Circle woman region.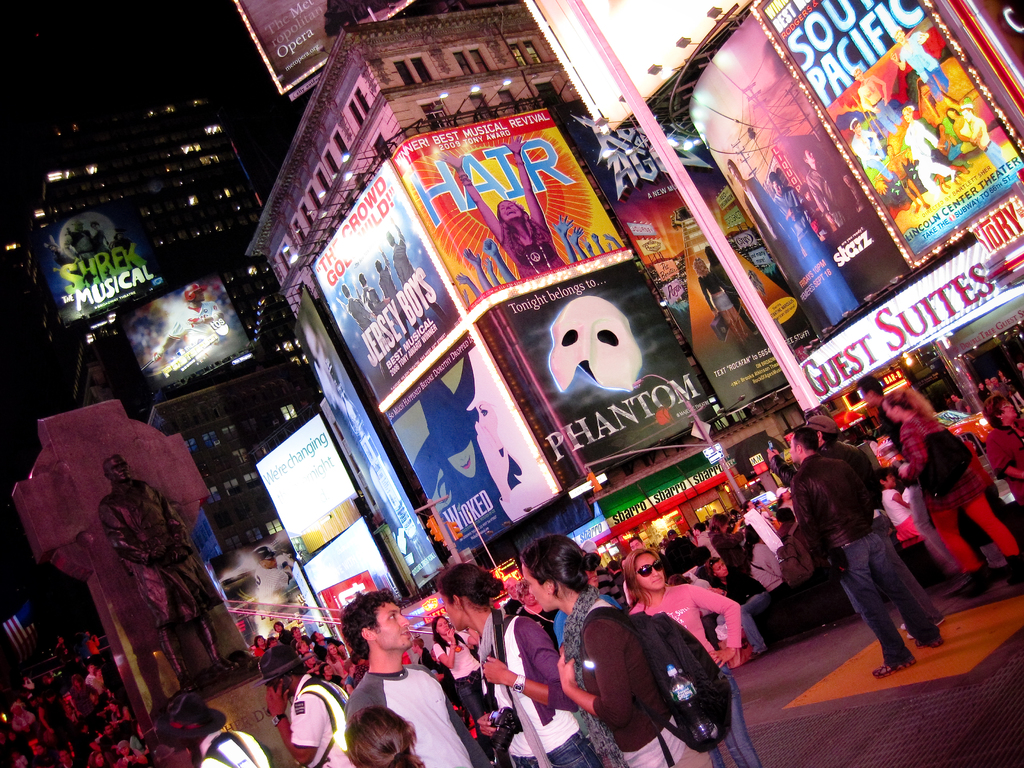
Region: (624, 547, 760, 764).
